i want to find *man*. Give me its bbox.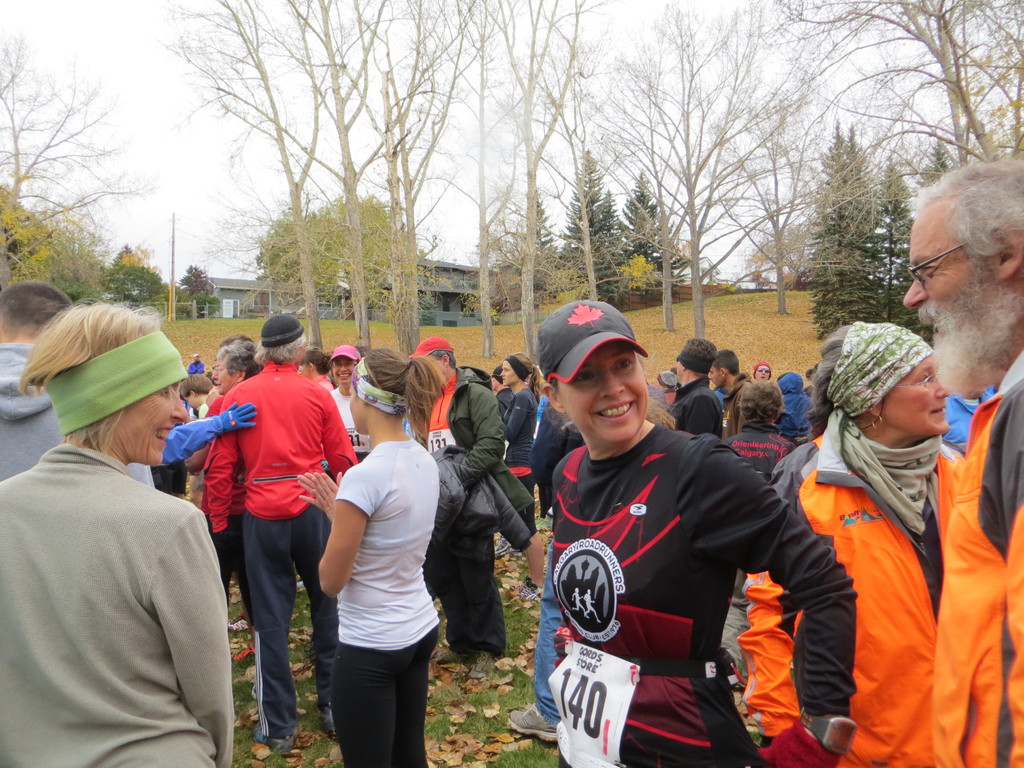
box(726, 377, 799, 483).
